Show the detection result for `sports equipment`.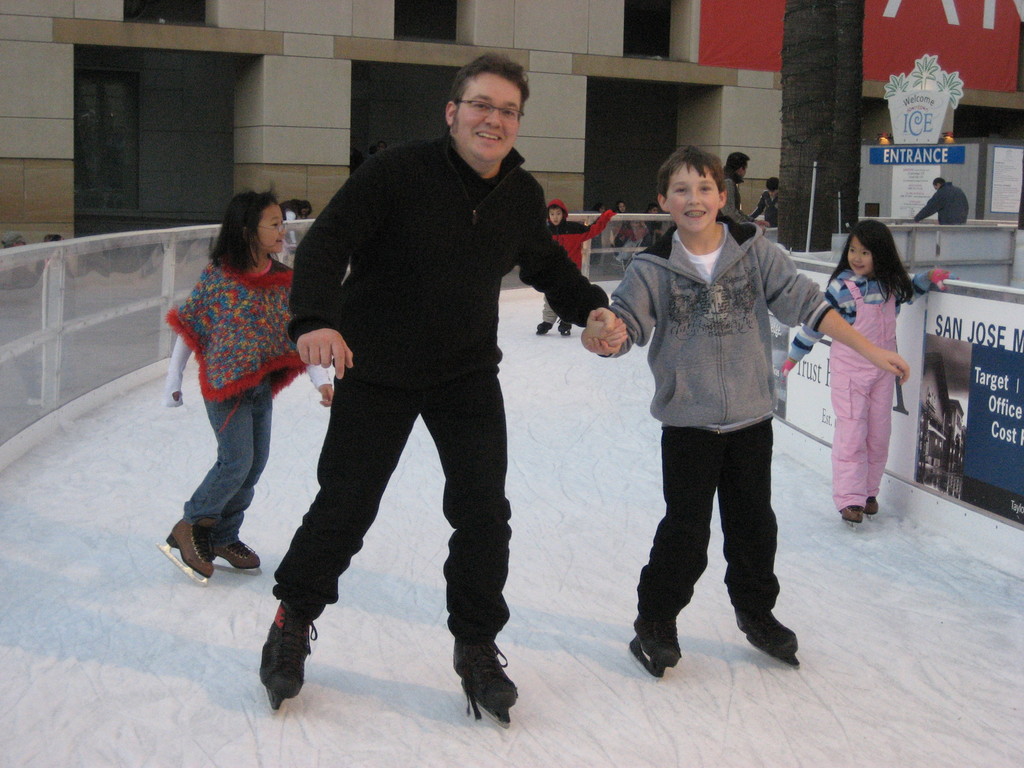
<bbox>452, 642, 518, 732</bbox>.
